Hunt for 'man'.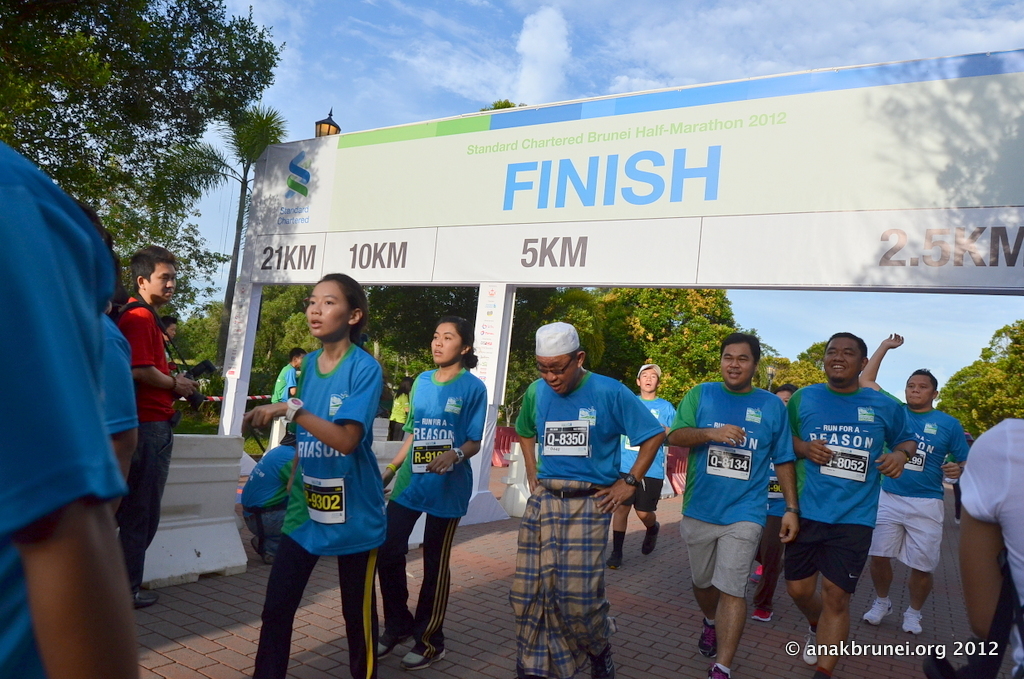
Hunted down at bbox(671, 332, 797, 678).
